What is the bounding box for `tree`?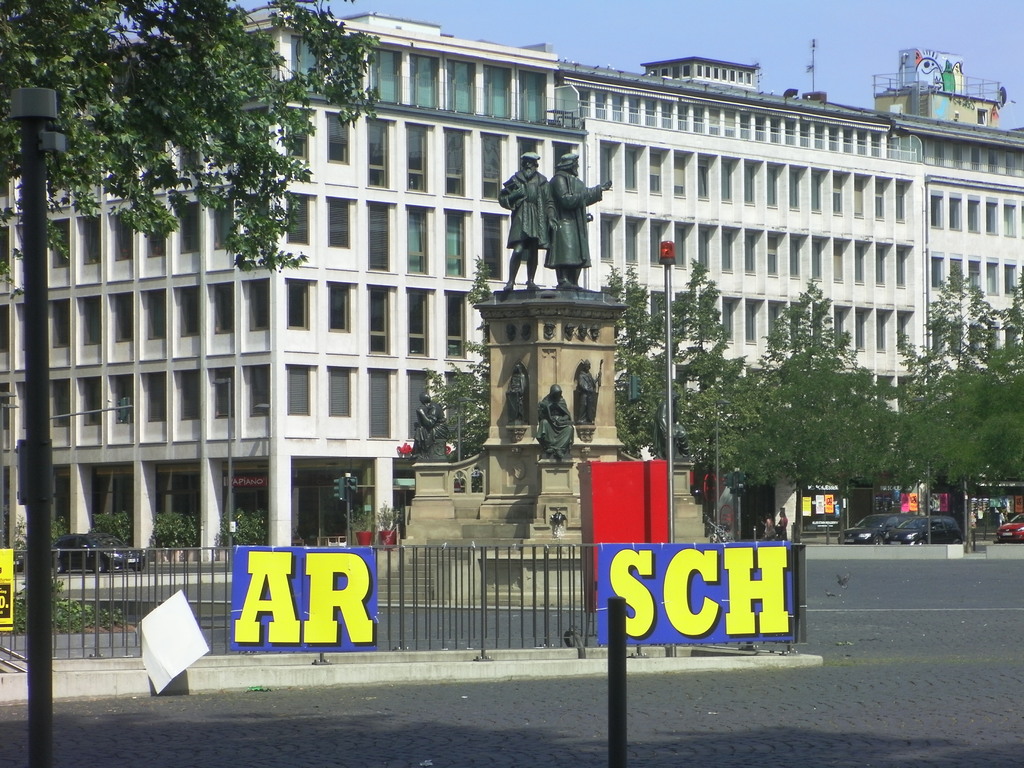
[0, 0, 382, 307].
